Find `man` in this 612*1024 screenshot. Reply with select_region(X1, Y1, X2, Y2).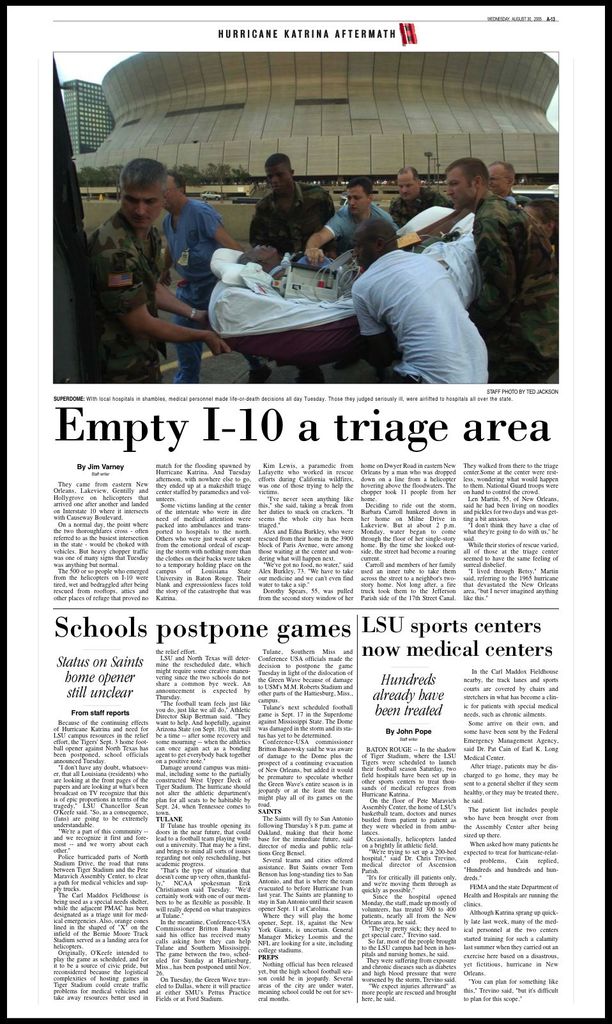
select_region(307, 184, 400, 266).
